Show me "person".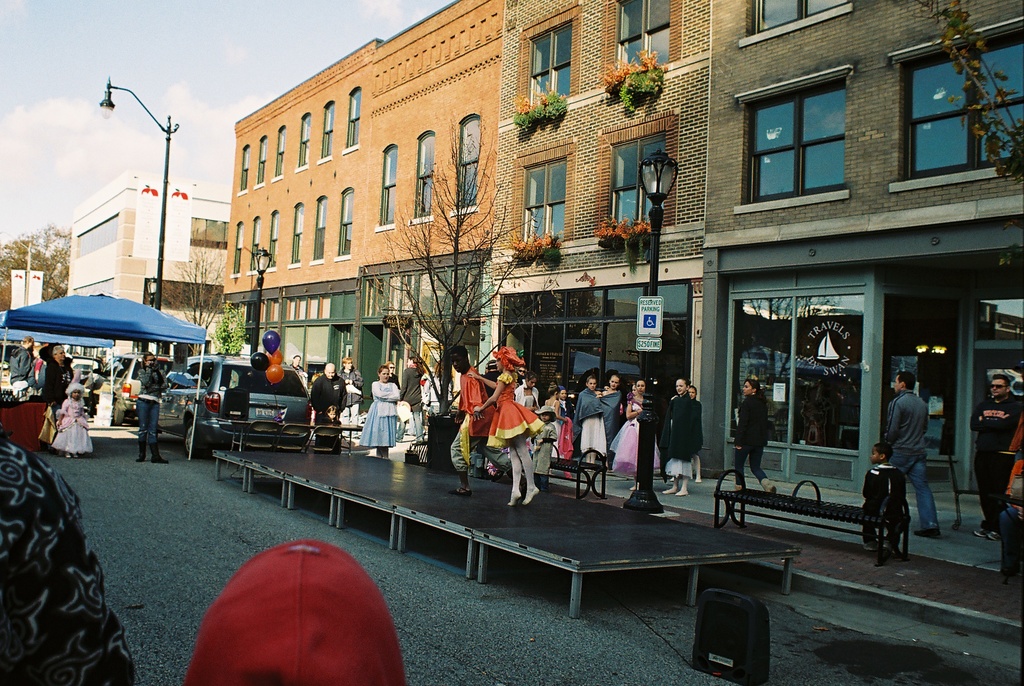
"person" is here: (50, 381, 93, 464).
